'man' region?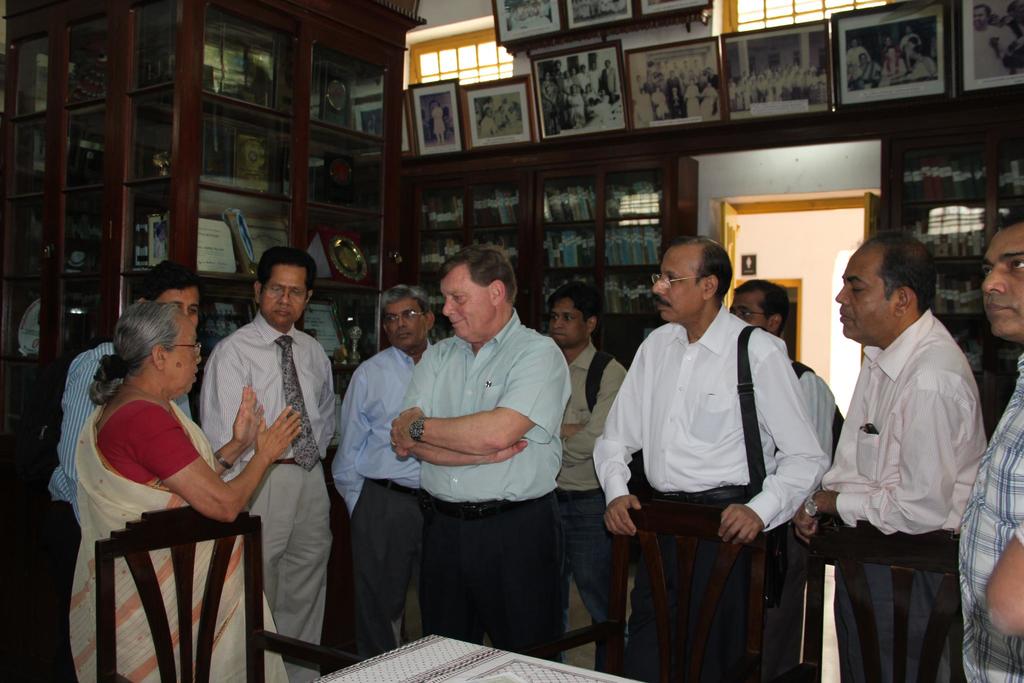
BBox(328, 283, 446, 660)
